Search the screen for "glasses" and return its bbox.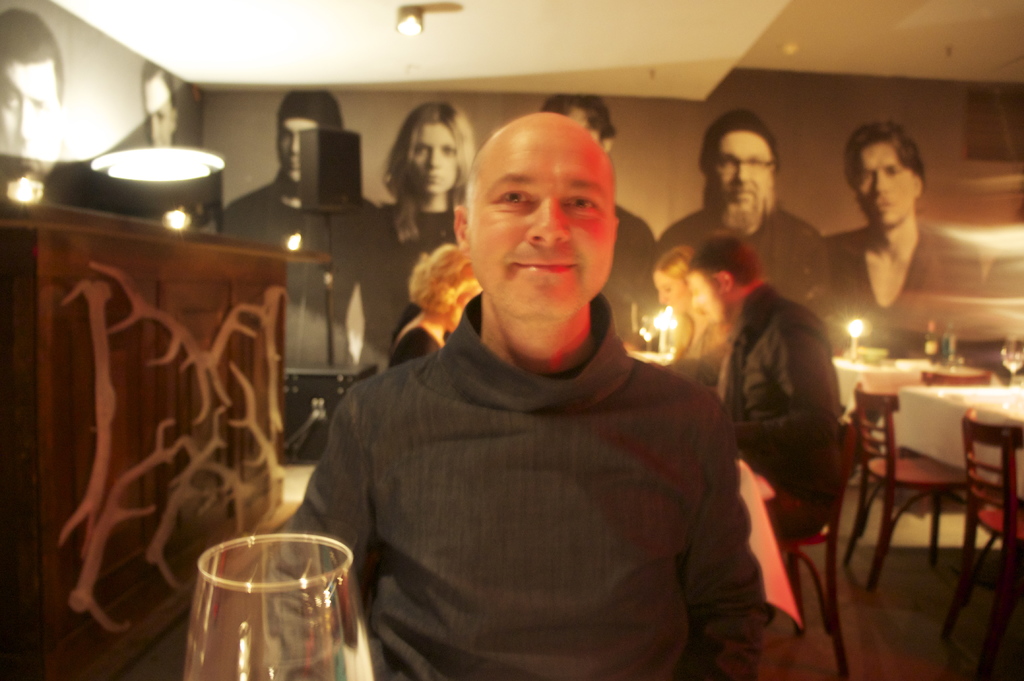
Found: BBox(708, 151, 779, 179).
